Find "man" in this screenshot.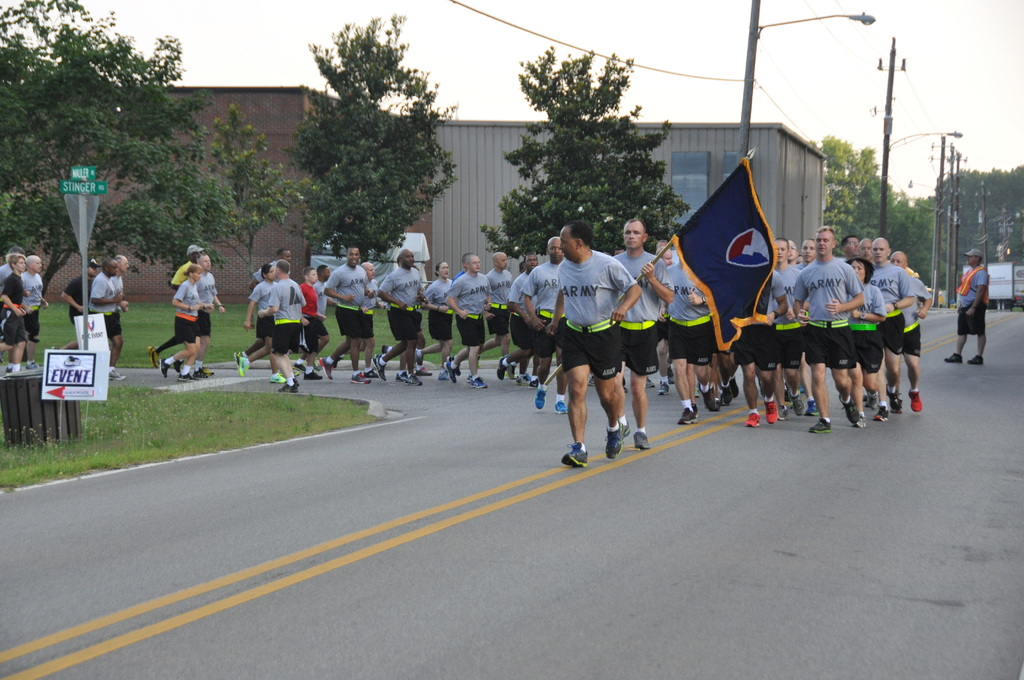
The bounding box for "man" is <box>257,255,304,393</box>.
